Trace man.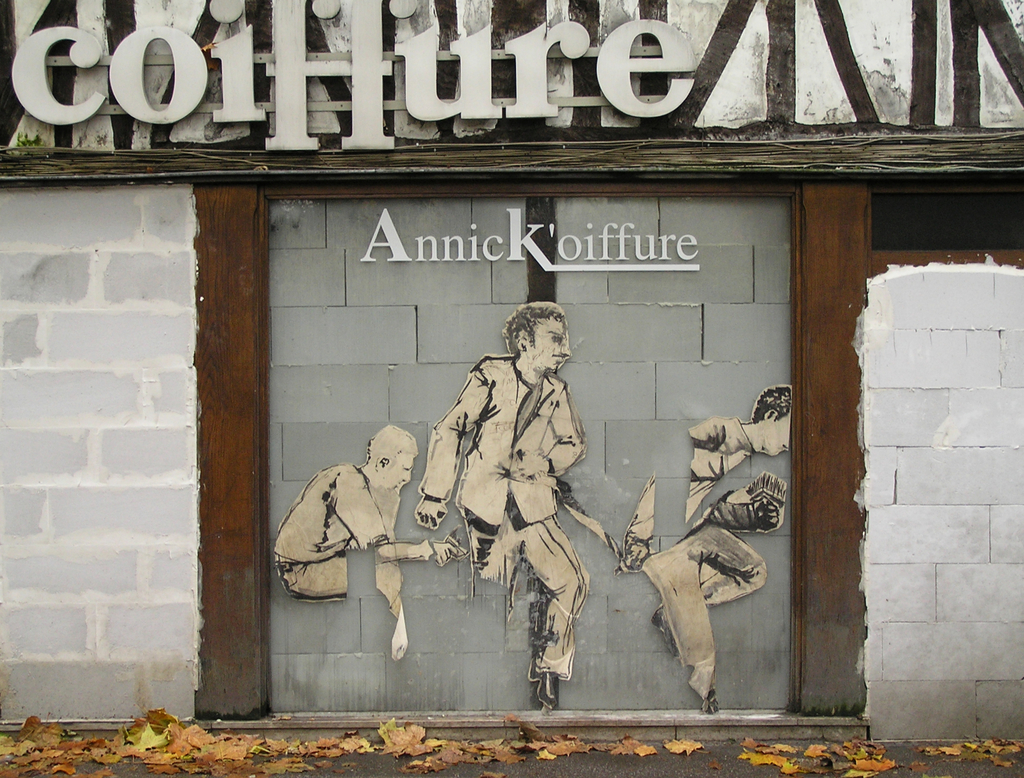
Traced to locate(413, 307, 594, 712).
